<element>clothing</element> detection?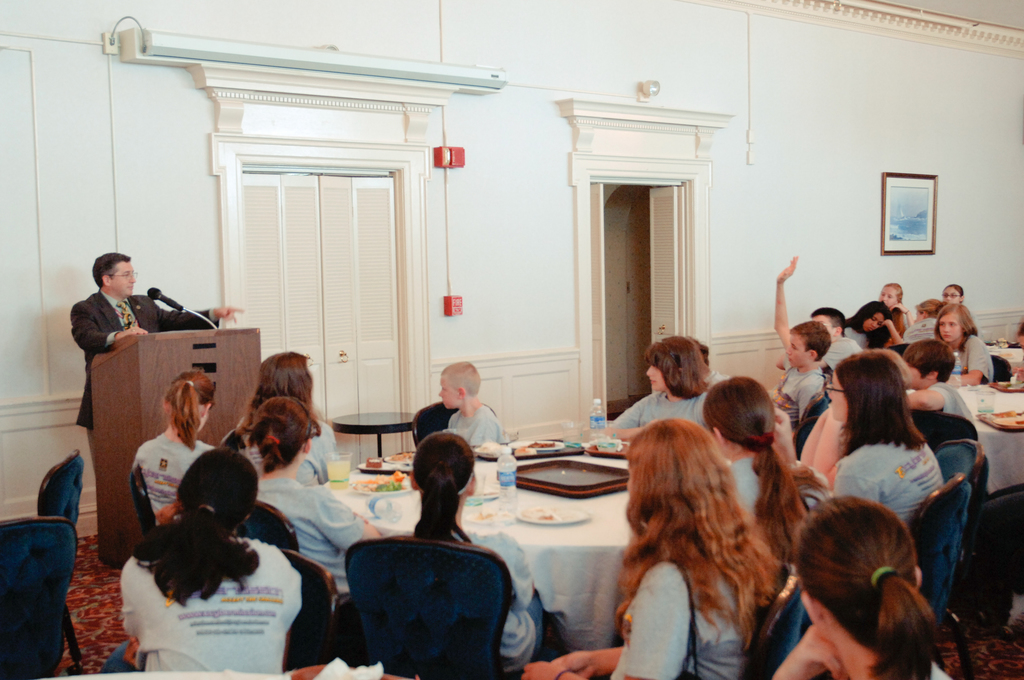
118, 534, 304, 679
